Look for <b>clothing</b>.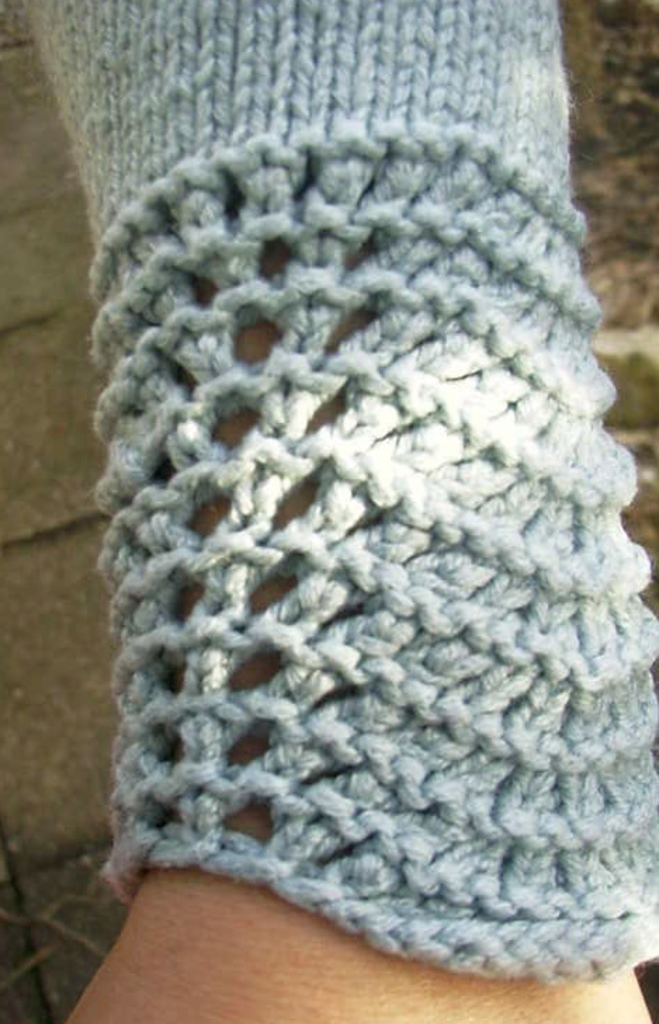
Found: <bbox>48, 48, 658, 1023</bbox>.
